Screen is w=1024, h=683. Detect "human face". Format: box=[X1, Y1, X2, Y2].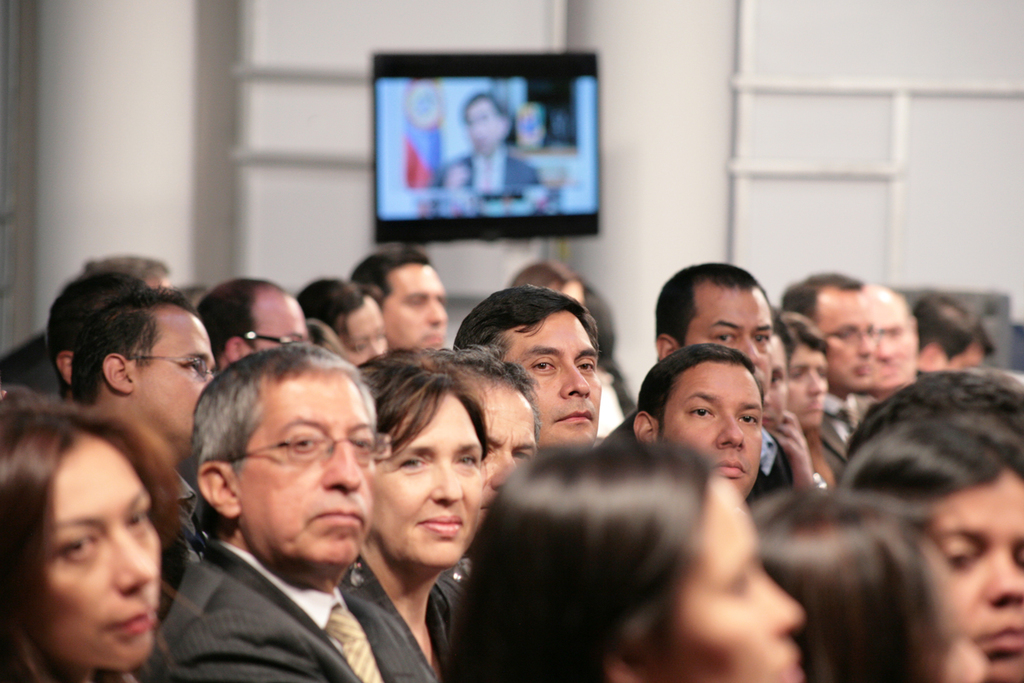
box=[689, 290, 775, 378].
